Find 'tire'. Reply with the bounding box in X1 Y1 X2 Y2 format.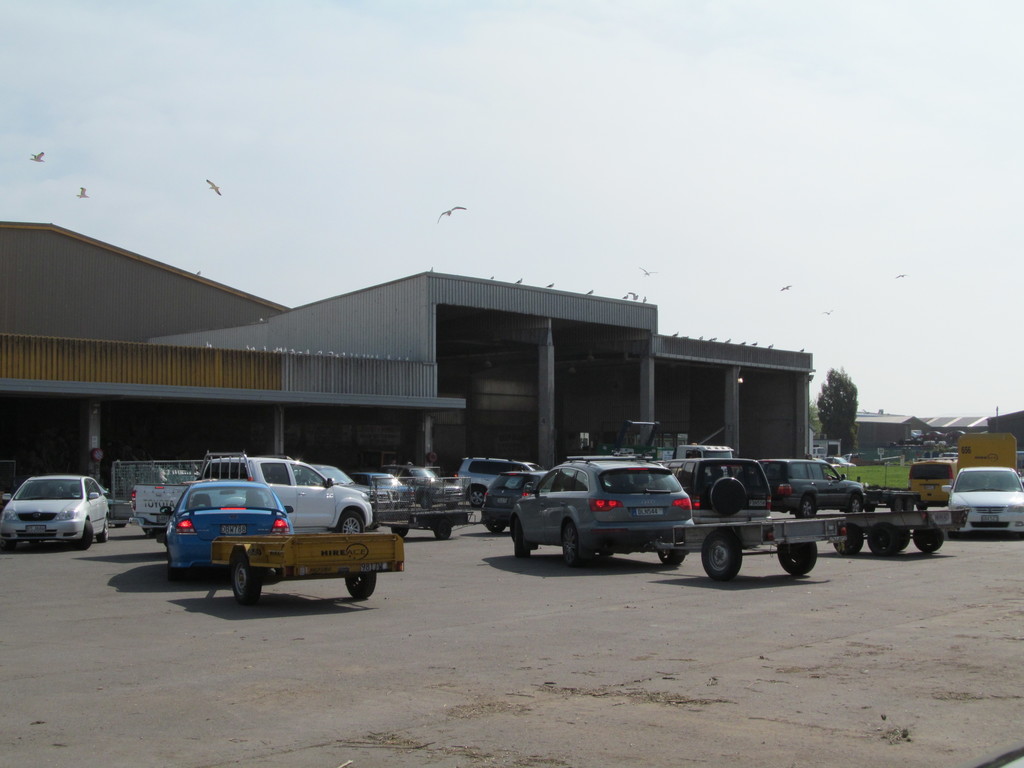
894 527 908 550.
